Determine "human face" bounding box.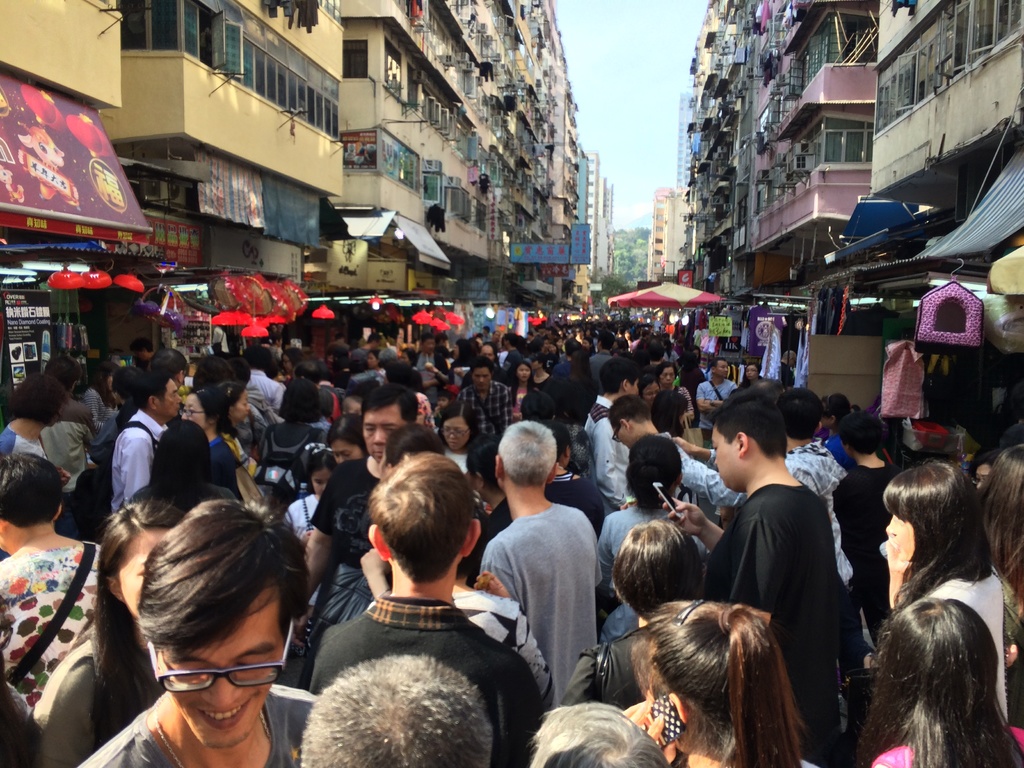
Determined: (left=711, top=425, right=739, bottom=490).
